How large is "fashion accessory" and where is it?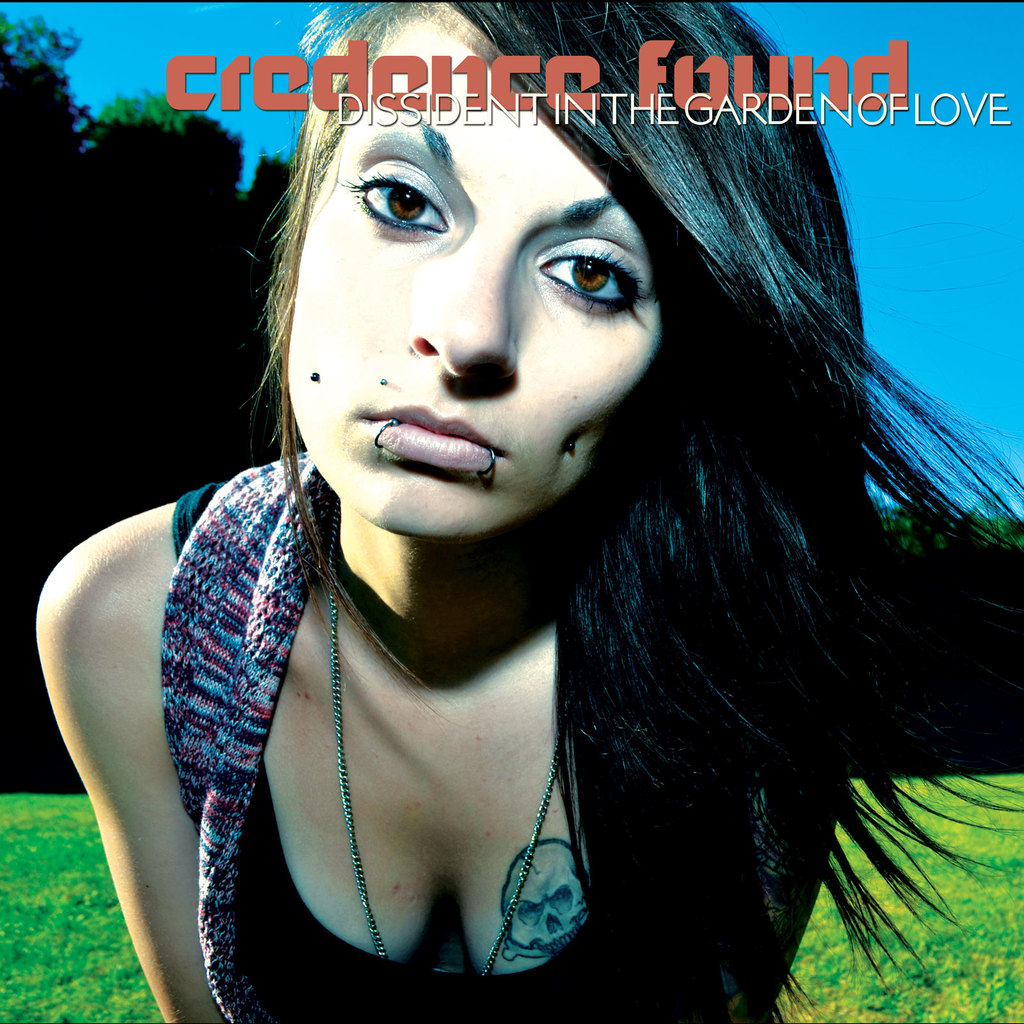
Bounding box: select_region(307, 369, 318, 383).
